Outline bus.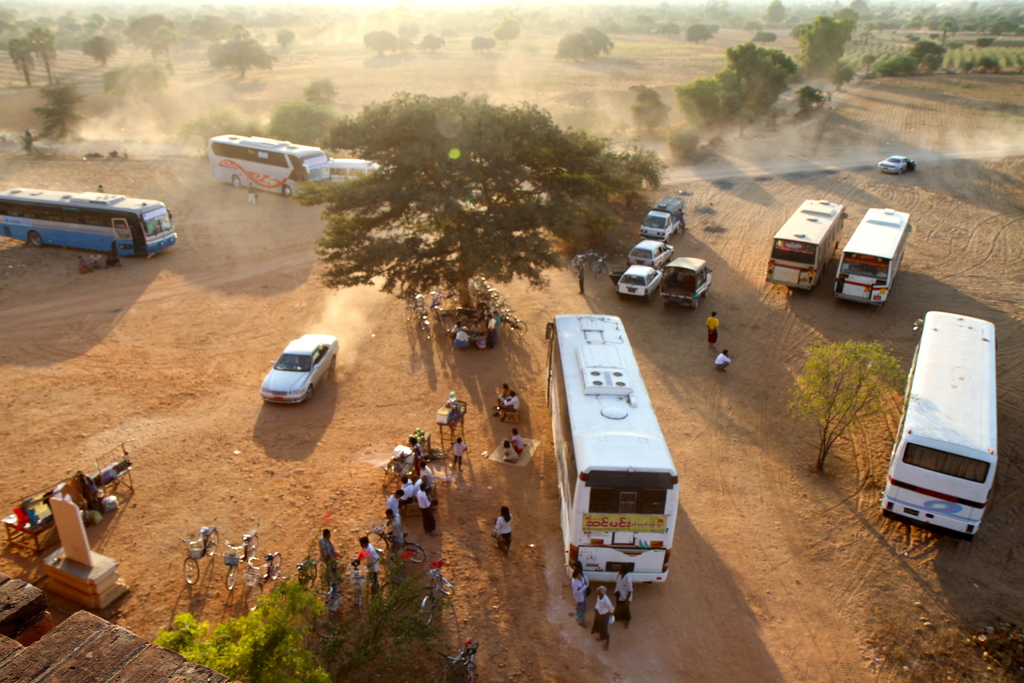
Outline: box=[831, 207, 910, 308].
